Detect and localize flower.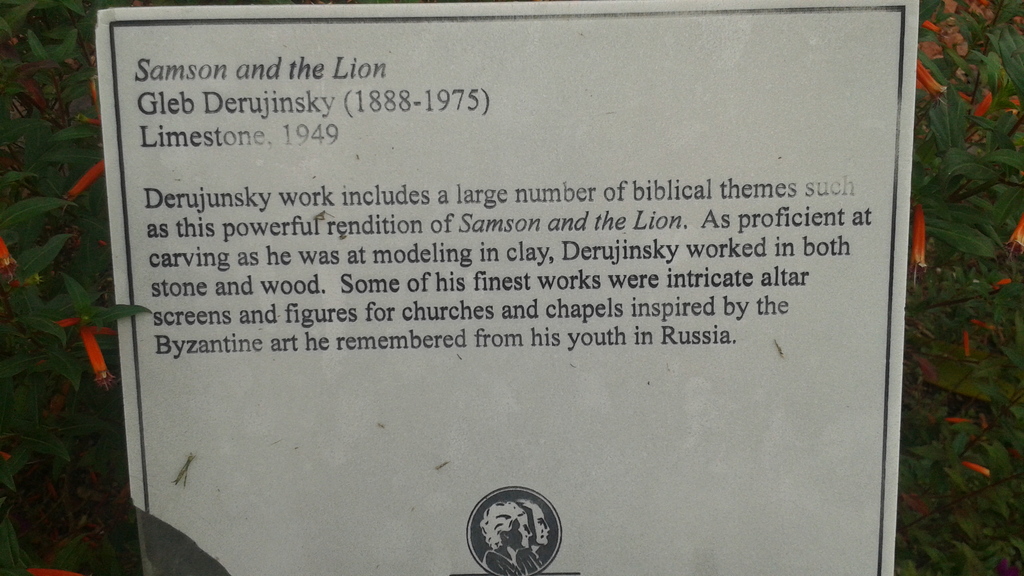
Localized at x1=915 y1=61 x2=948 y2=101.
